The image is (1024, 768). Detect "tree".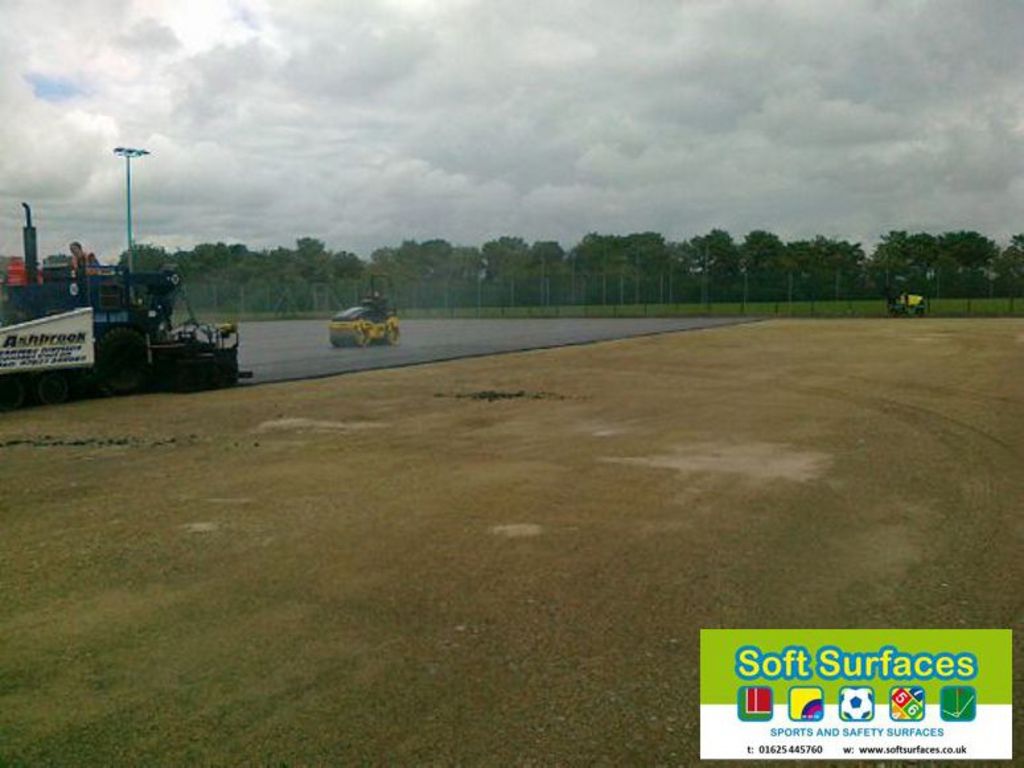
Detection: crop(321, 242, 367, 288).
